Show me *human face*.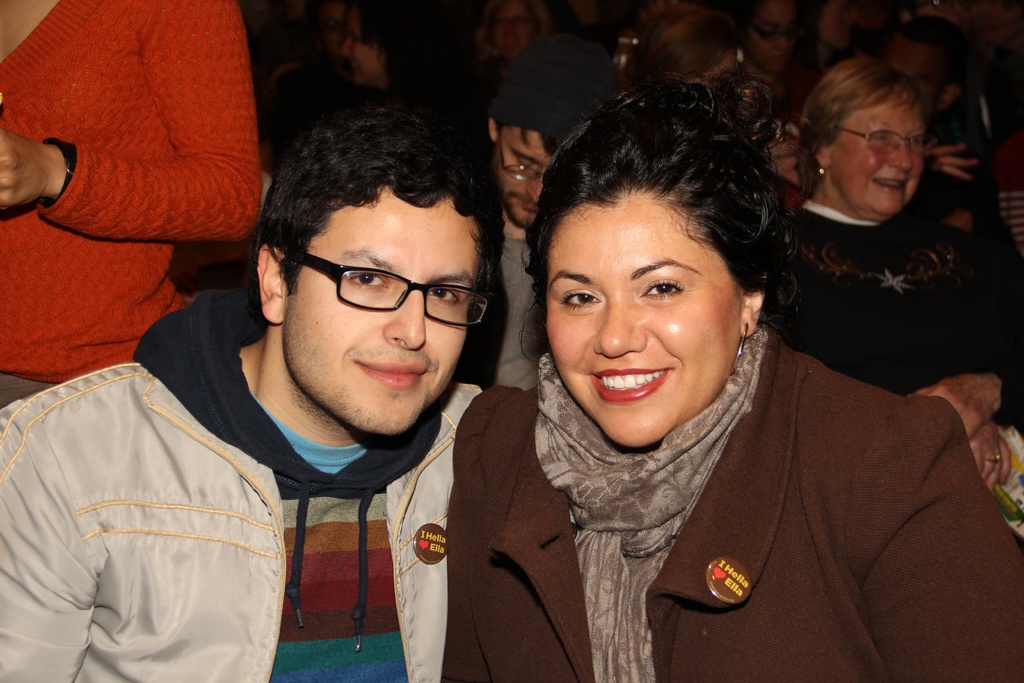
*human face* is here: <bbox>499, 131, 546, 224</bbox>.
